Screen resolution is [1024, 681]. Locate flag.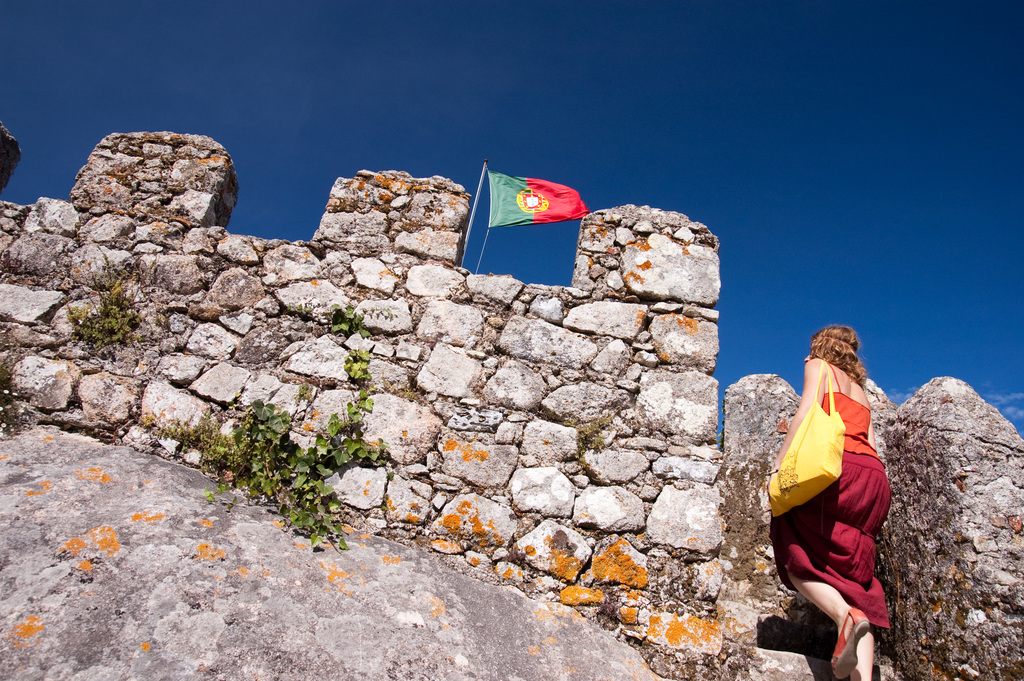
select_region(470, 163, 592, 283).
